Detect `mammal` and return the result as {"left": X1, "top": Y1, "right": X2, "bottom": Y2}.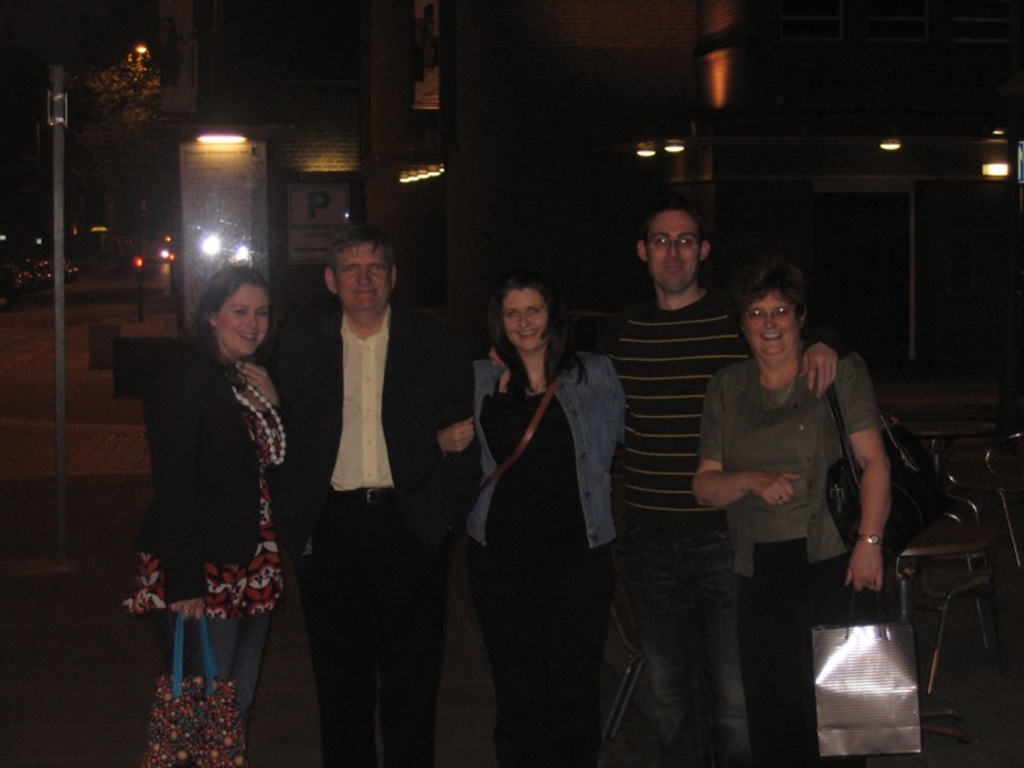
{"left": 120, "top": 261, "right": 306, "bottom": 767}.
